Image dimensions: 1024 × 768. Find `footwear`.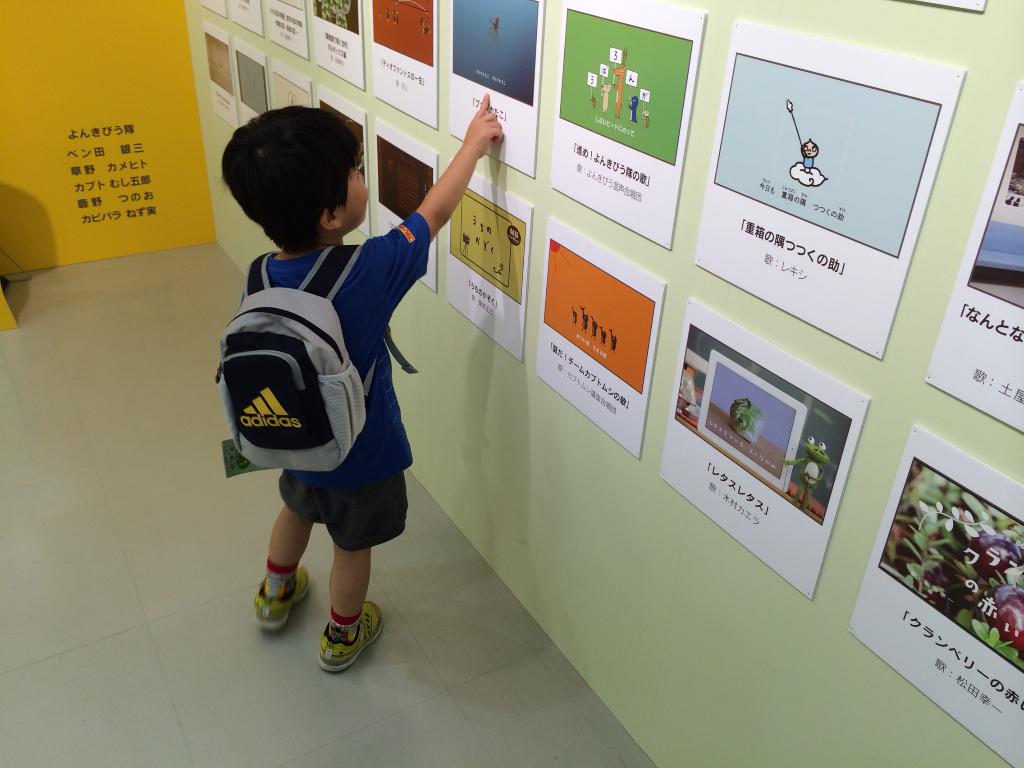
bbox(237, 561, 305, 644).
